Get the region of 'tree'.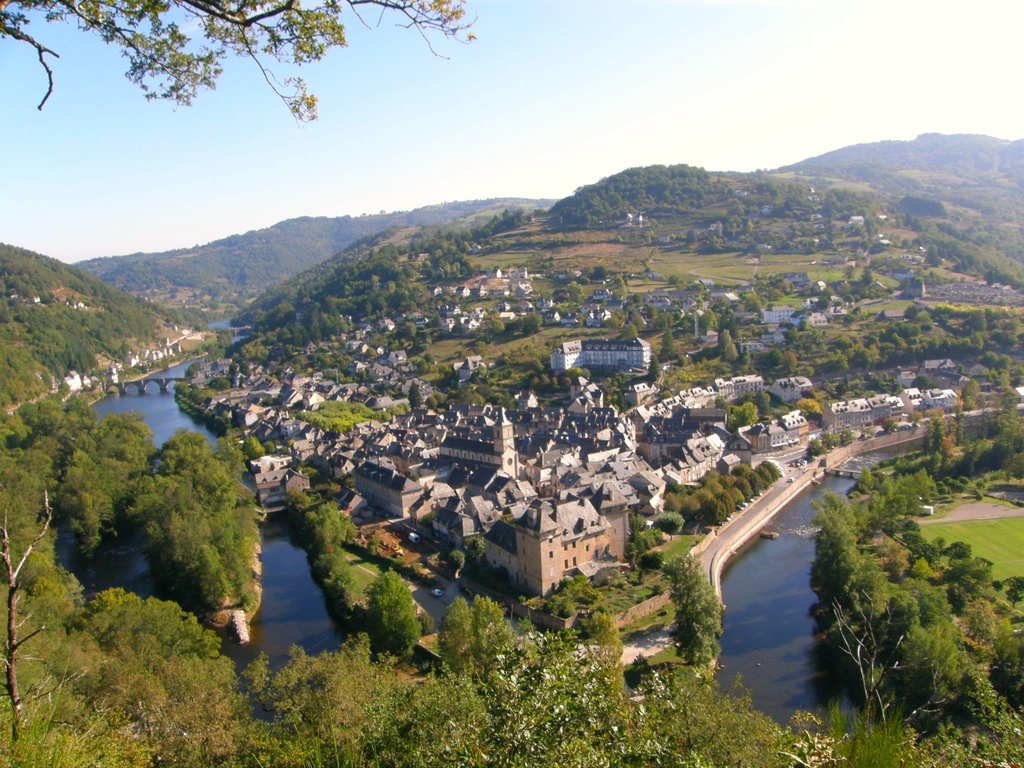
bbox(723, 399, 758, 433).
